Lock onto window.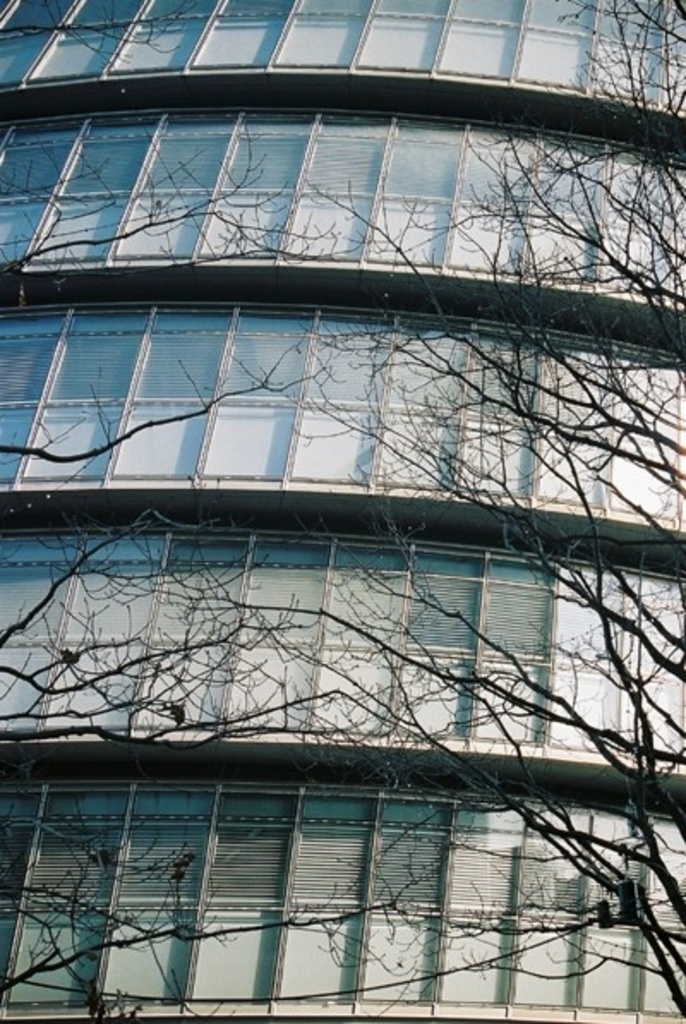
Locked: 36, 0, 147, 74.
